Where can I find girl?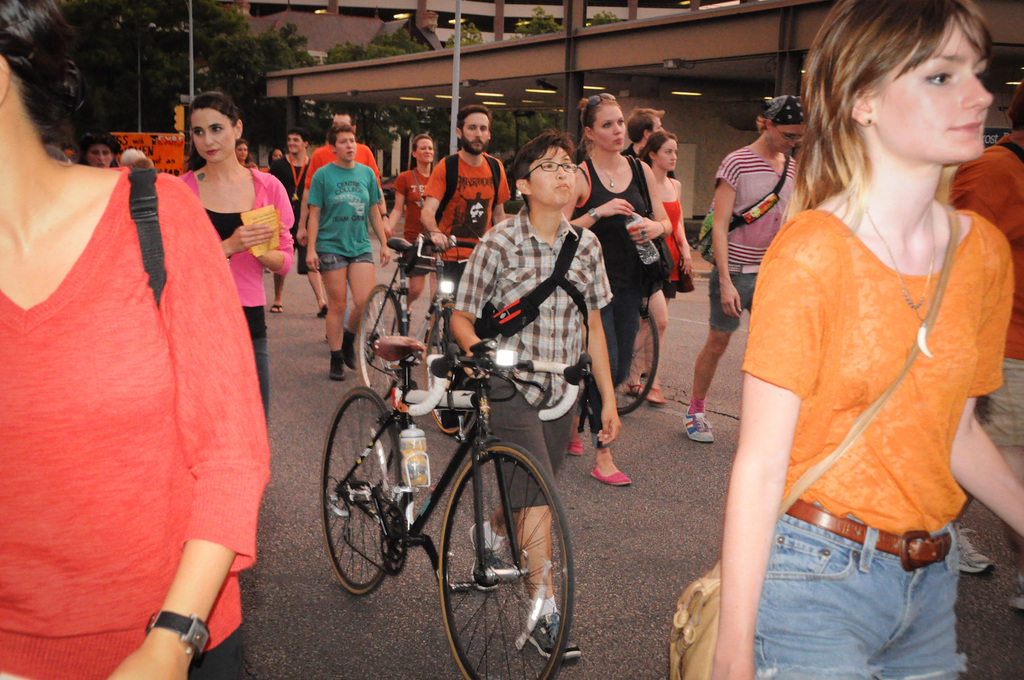
You can find it at x1=623 y1=125 x2=692 y2=407.
